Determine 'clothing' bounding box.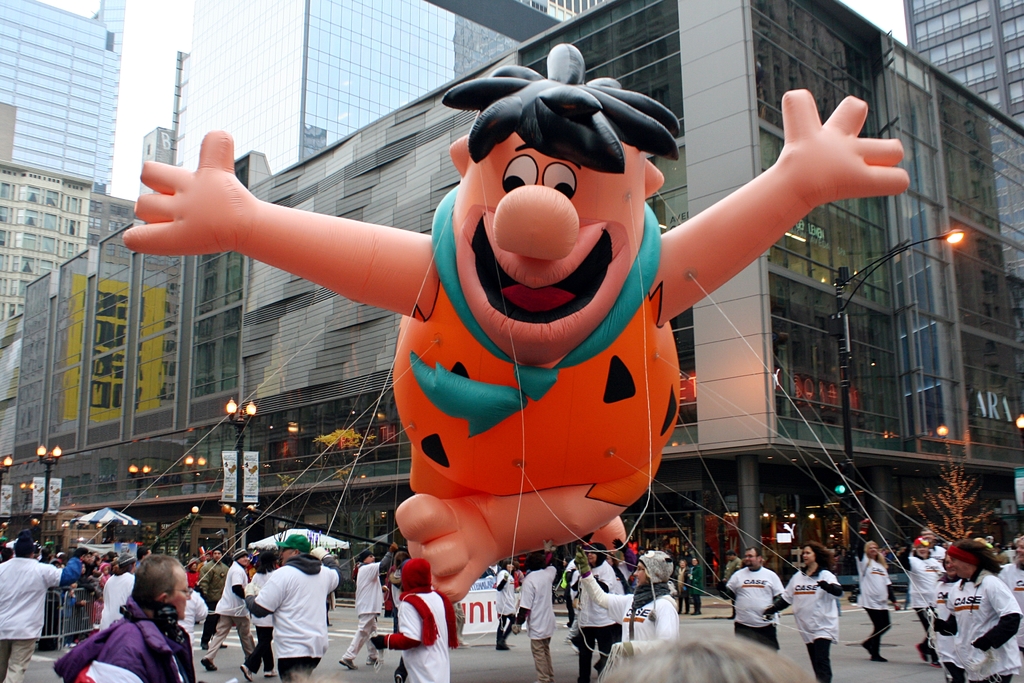
Determined: left=854, top=555, right=894, bottom=652.
